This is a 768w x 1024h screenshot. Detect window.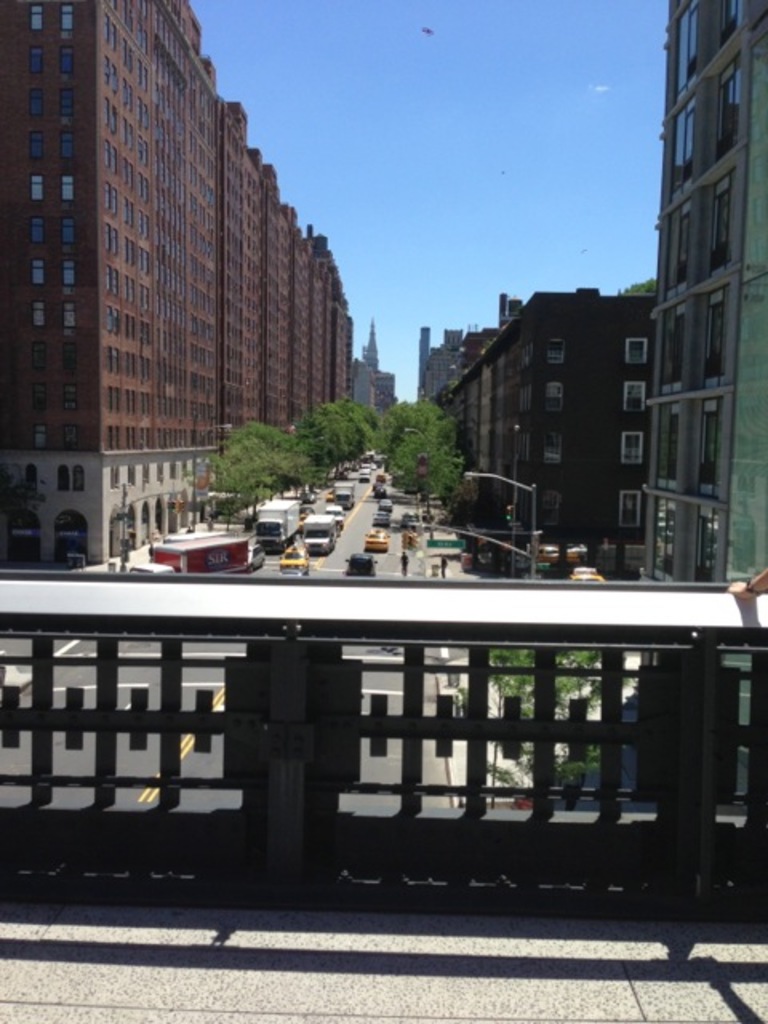
box(29, 48, 48, 77).
